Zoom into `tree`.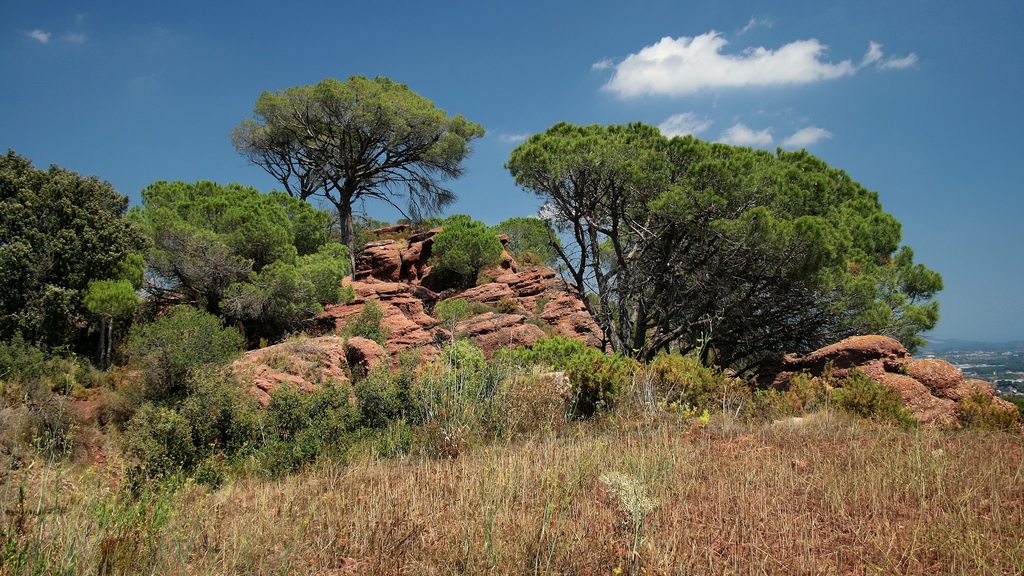
Zoom target: bbox=(129, 301, 237, 374).
